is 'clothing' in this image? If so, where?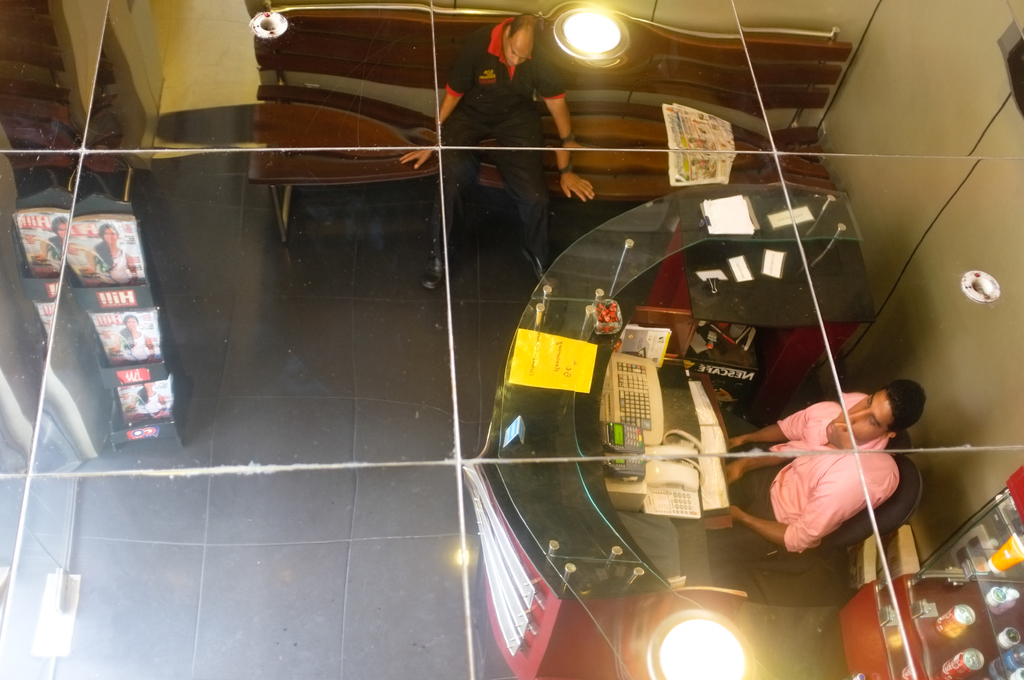
Yes, at (left=49, top=238, right=65, bottom=266).
